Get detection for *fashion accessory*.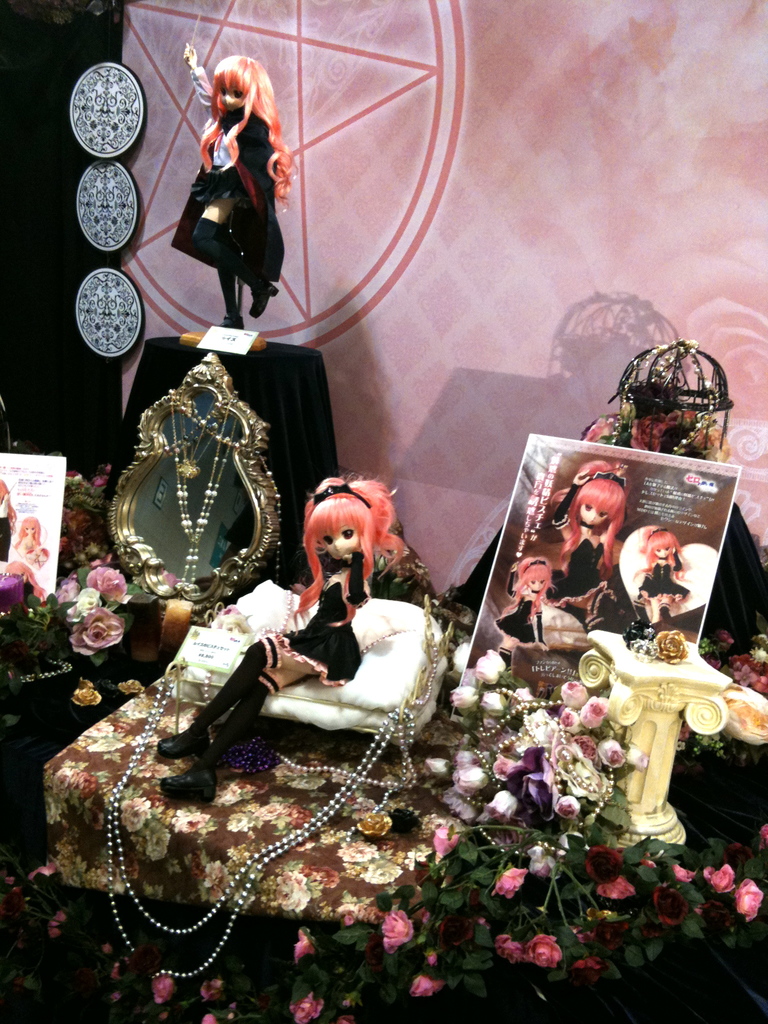
Detection: x1=526 y1=557 x2=545 y2=569.
